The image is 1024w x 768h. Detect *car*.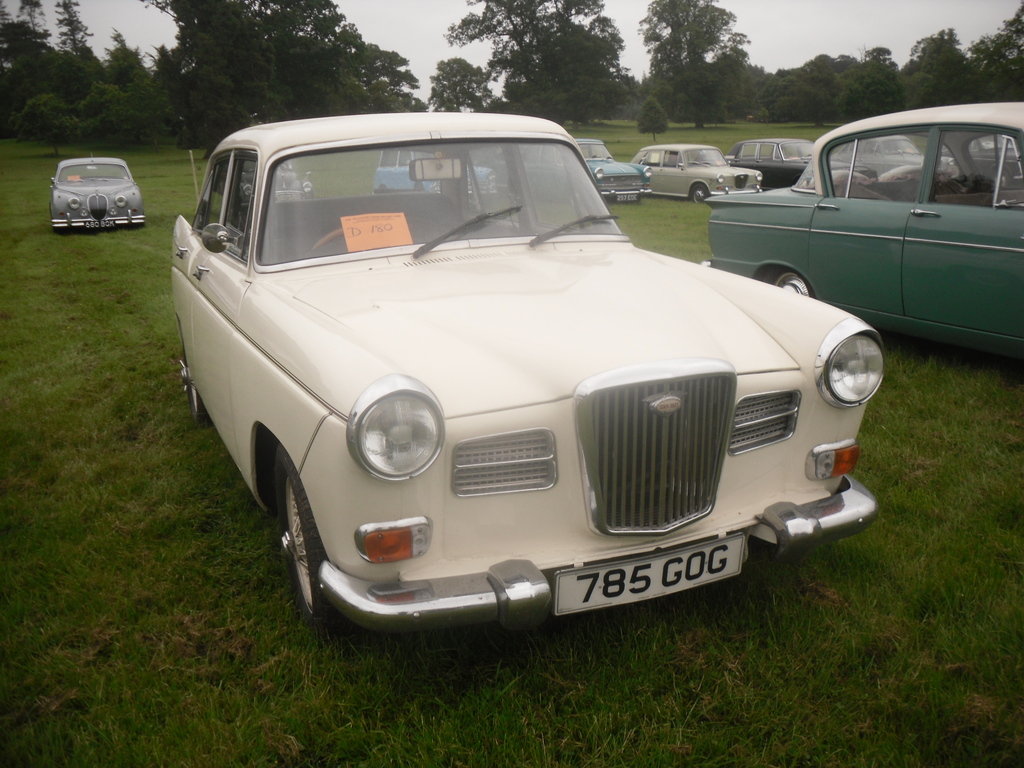
Detection: crop(521, 137, 652, 203).
